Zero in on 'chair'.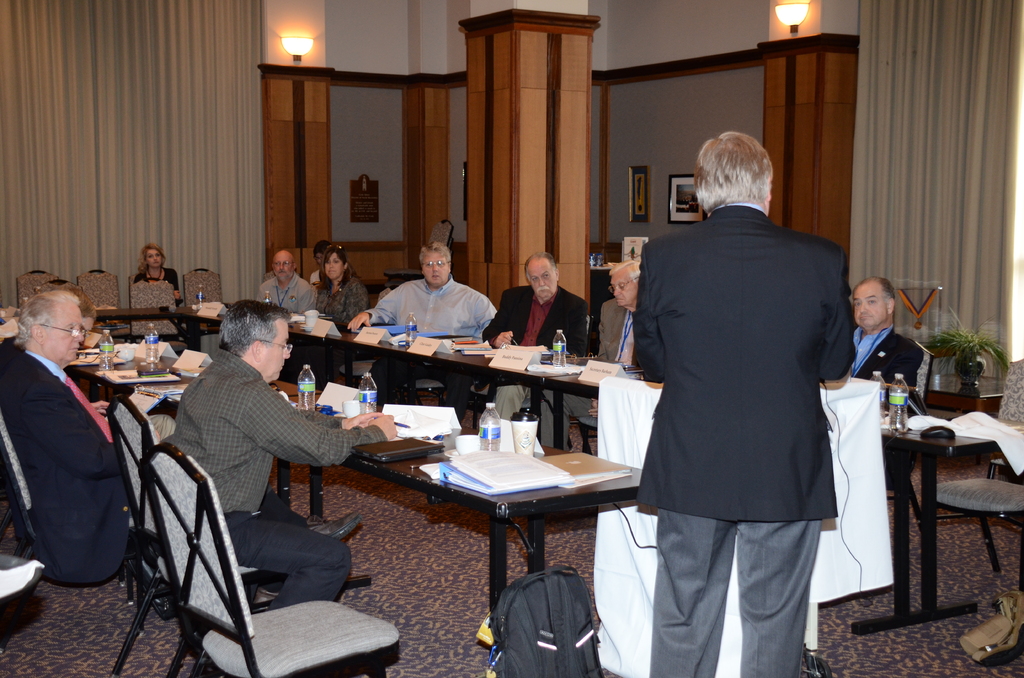
Zeroed in: BBox(412, 369, 450, 412).
